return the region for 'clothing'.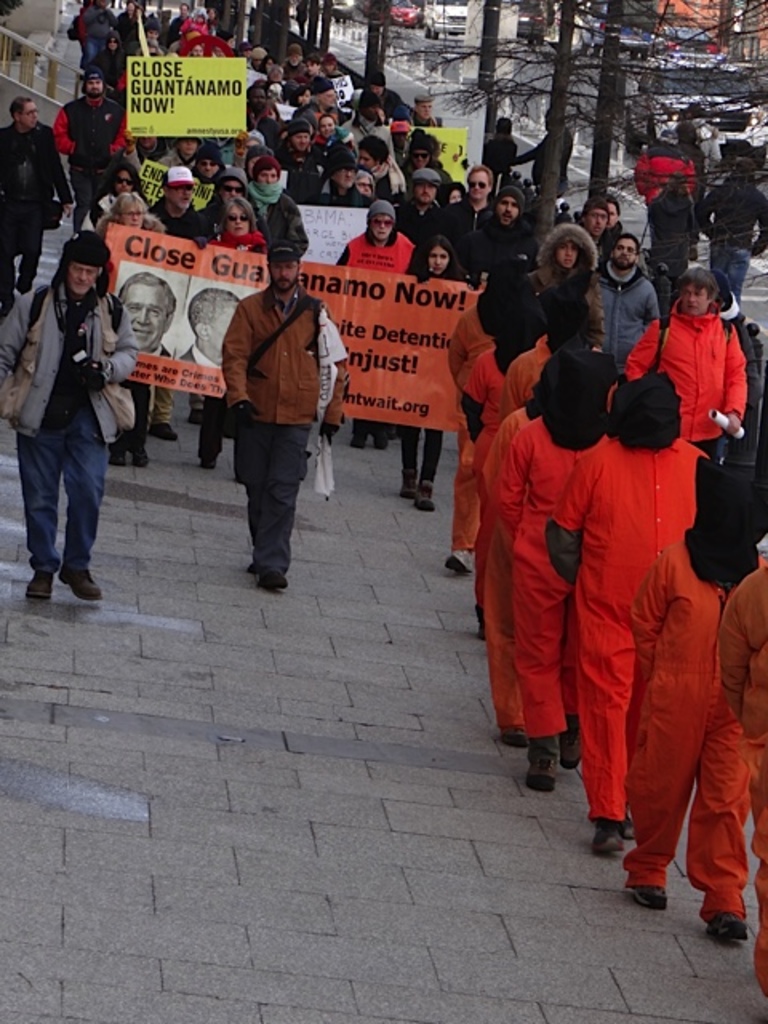
(x1=491, y1=414, x2=573, y2=725).
